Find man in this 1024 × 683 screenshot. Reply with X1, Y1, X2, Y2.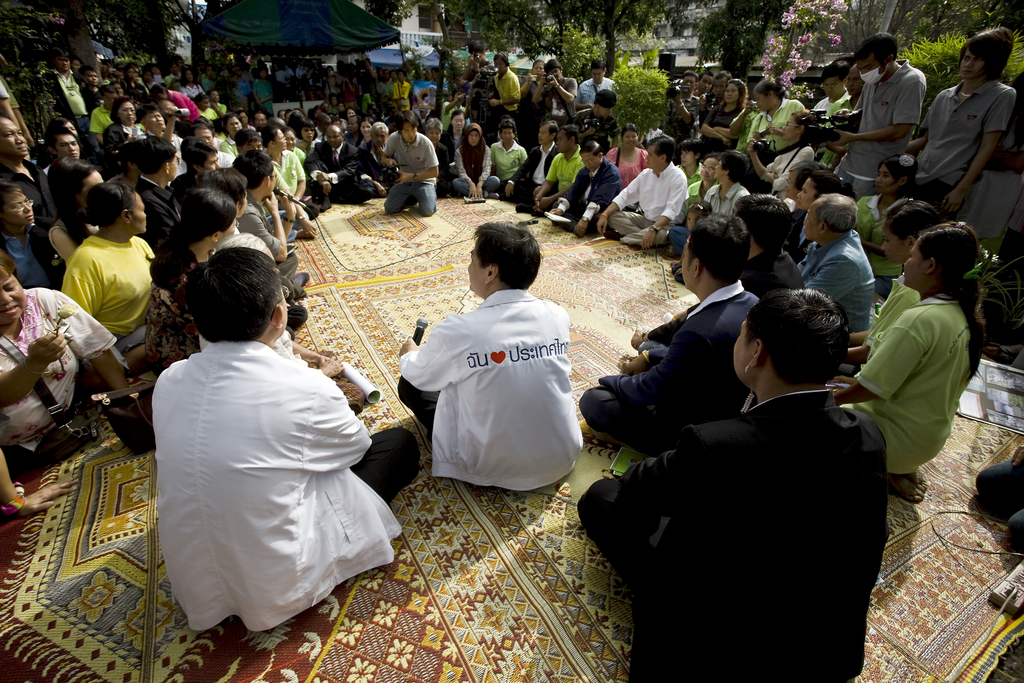
483, 47, 520, 121.
